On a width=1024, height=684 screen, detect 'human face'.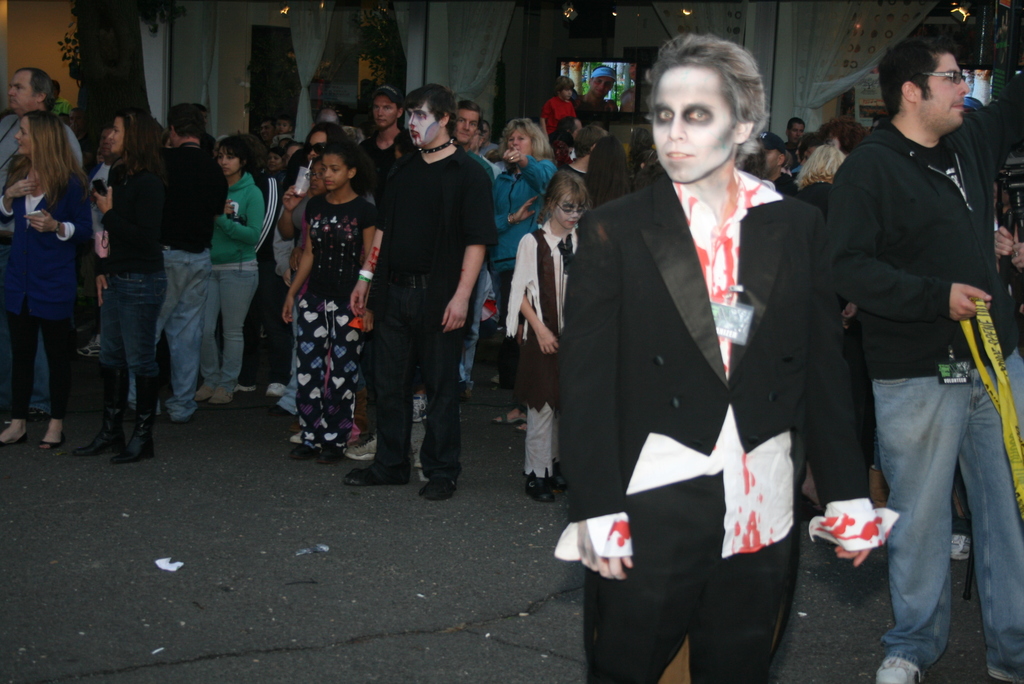
Rect(561, 88, 575, 101).
